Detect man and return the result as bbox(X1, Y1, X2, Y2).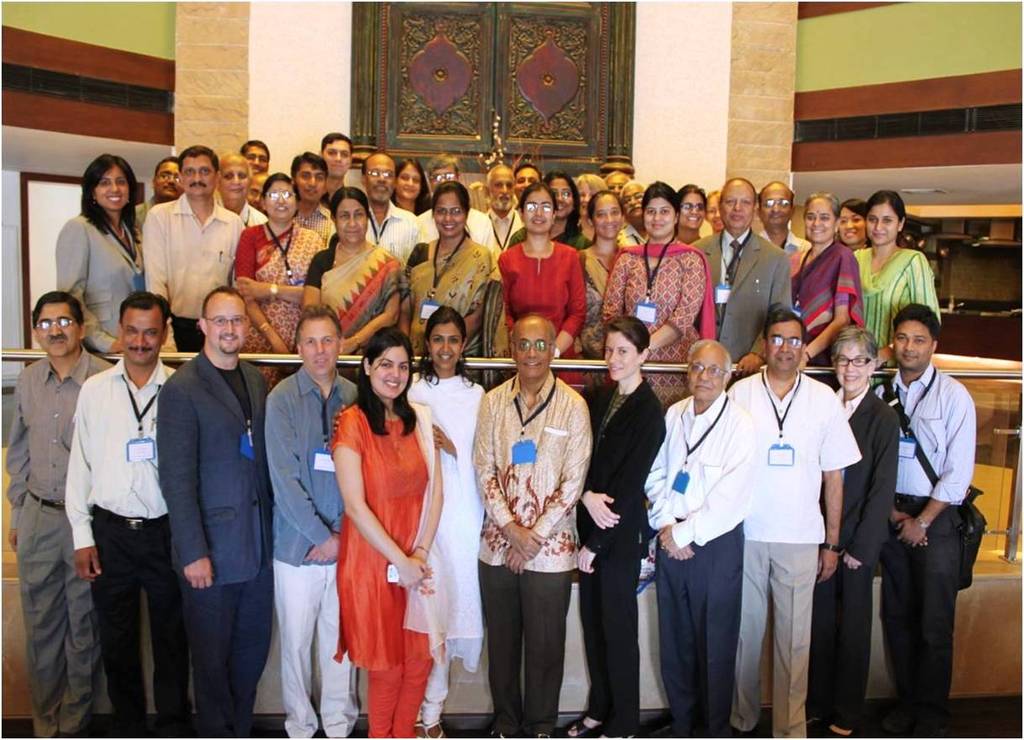
bbox(1, 289, 113, 733).
